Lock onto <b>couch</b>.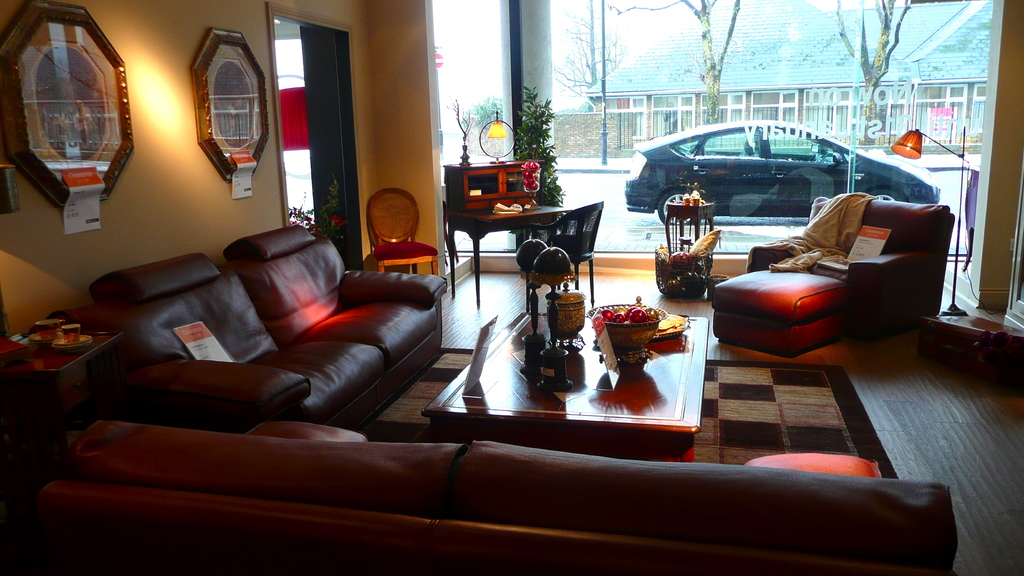
Locked: 710, 264, 845, 355.
